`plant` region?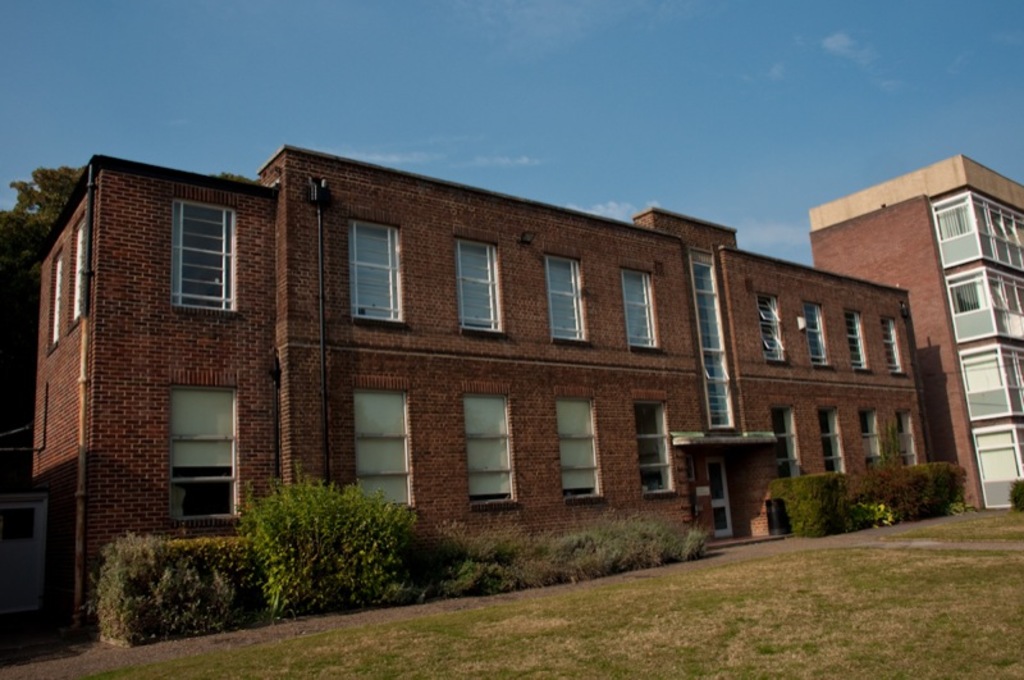
box(850, 499, 892, 530)
